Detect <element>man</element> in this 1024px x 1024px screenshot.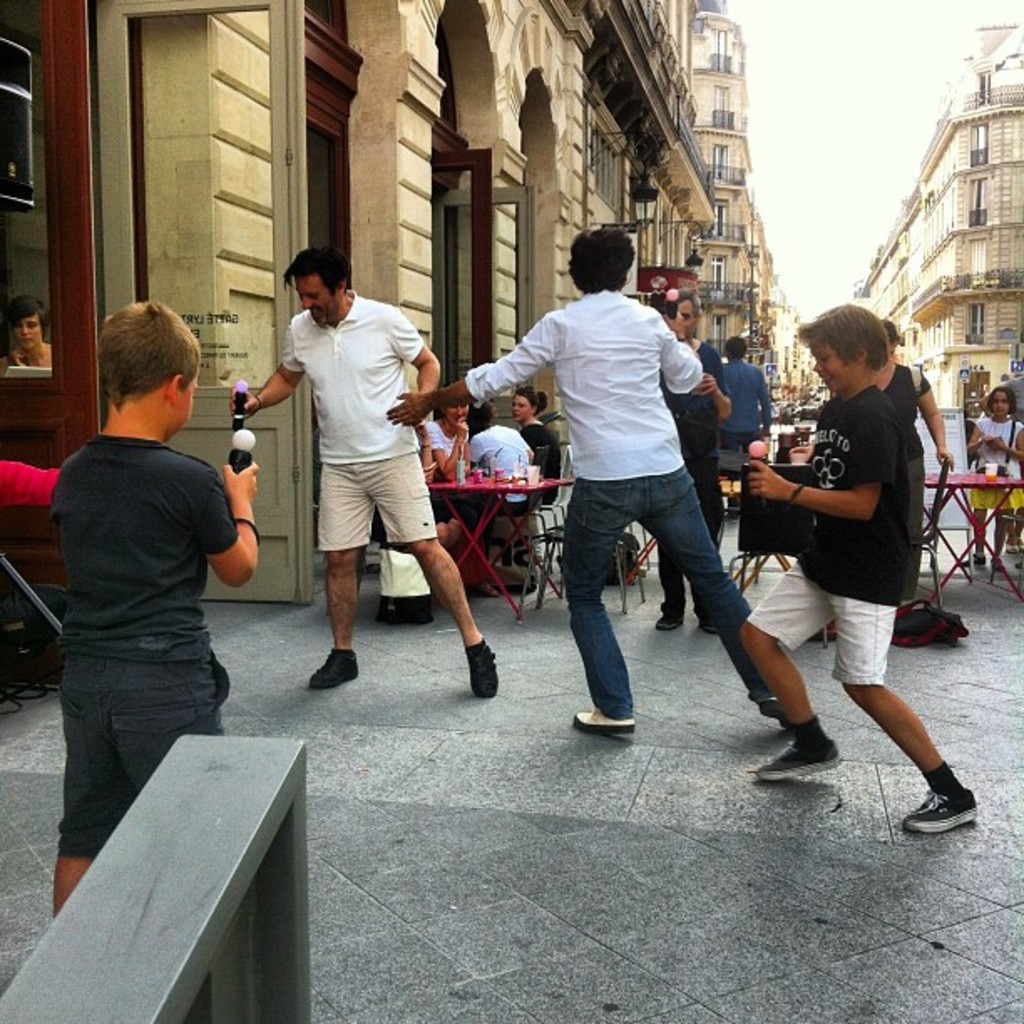
Detection: 387, 218, 785, 743.
